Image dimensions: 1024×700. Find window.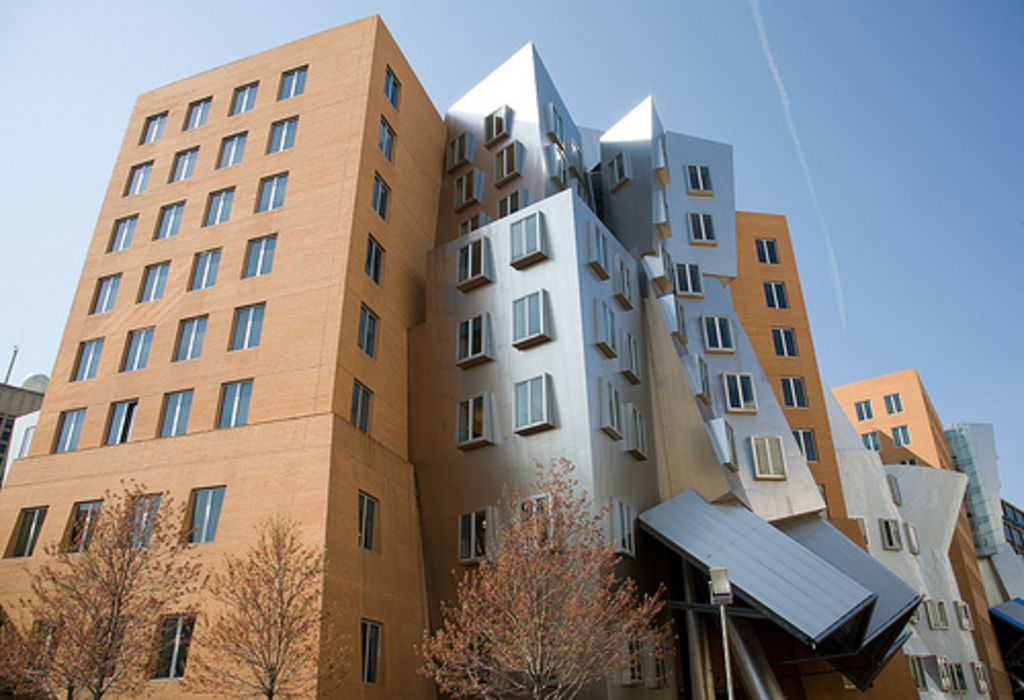
l=377, t=172, r=387, b=227.
